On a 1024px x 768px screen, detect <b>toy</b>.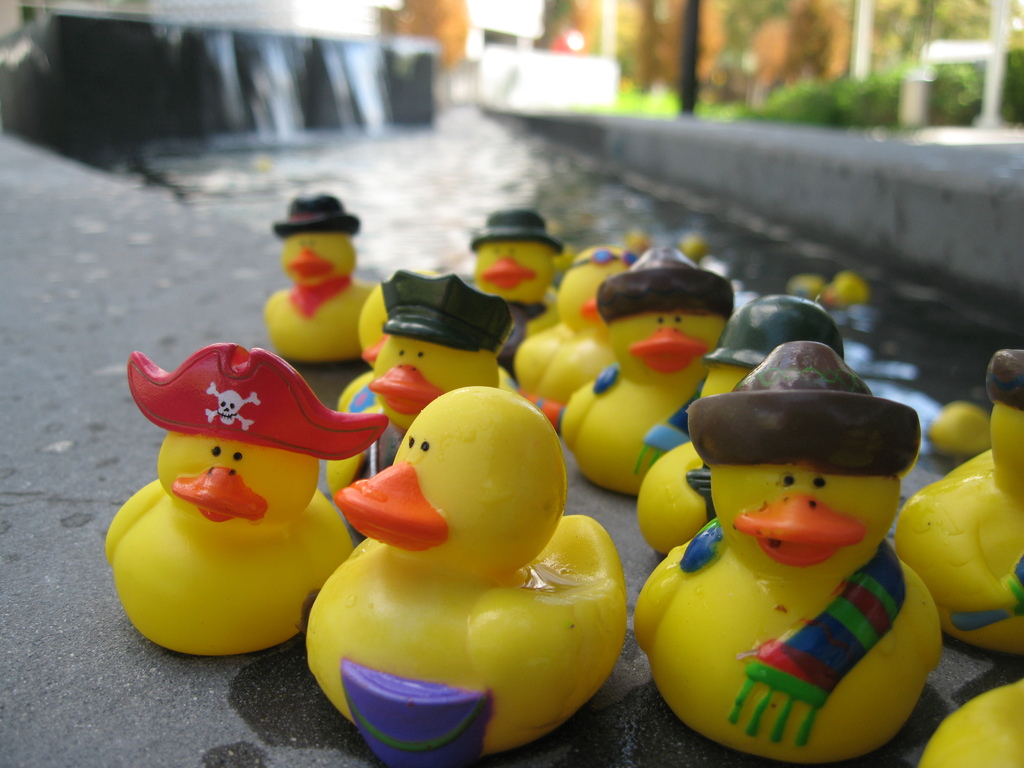
{"left": 308, "top": 382, "right": 625, "bottom": 767}.
